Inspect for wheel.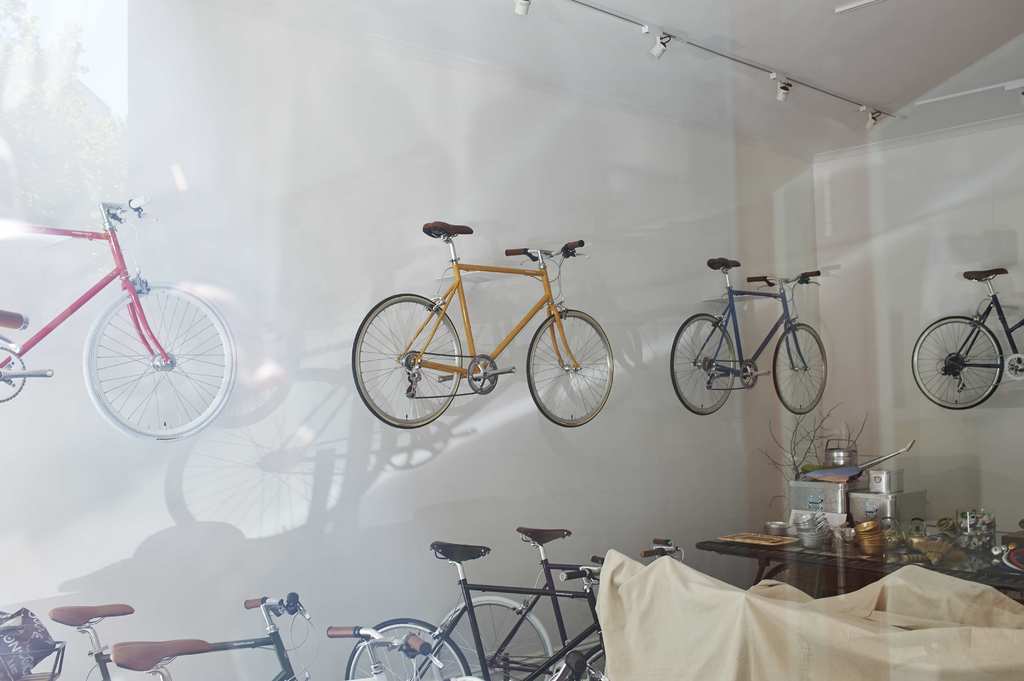
Inspection: 346/618/474/680.
